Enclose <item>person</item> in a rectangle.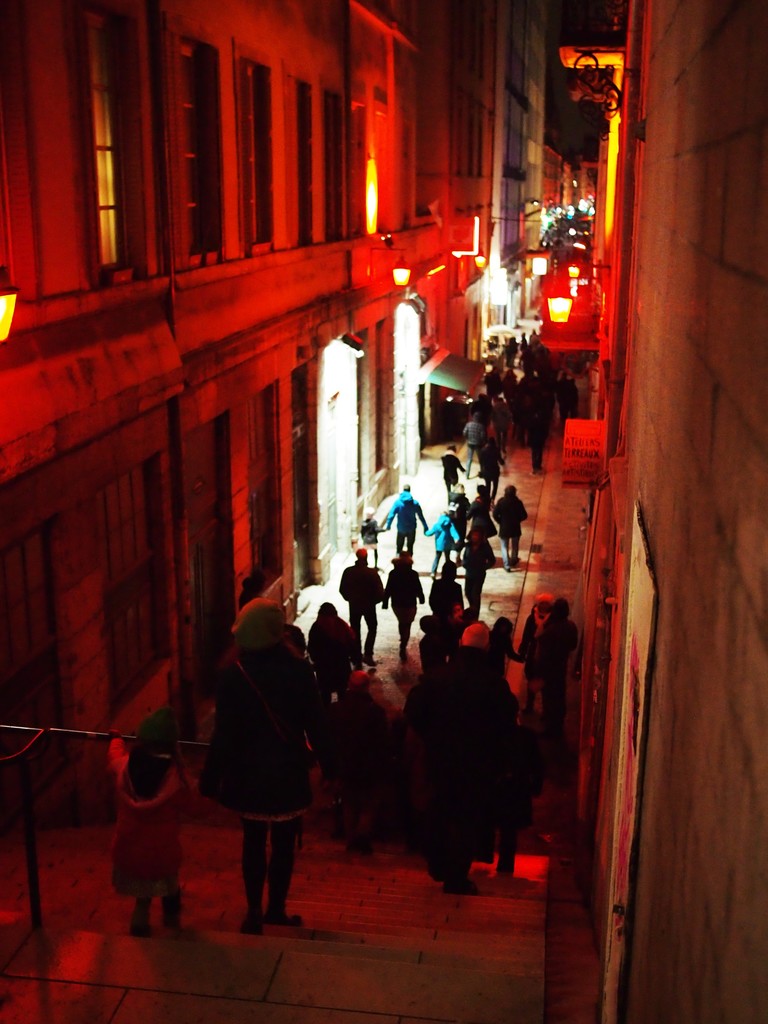
335 541 388 671.
